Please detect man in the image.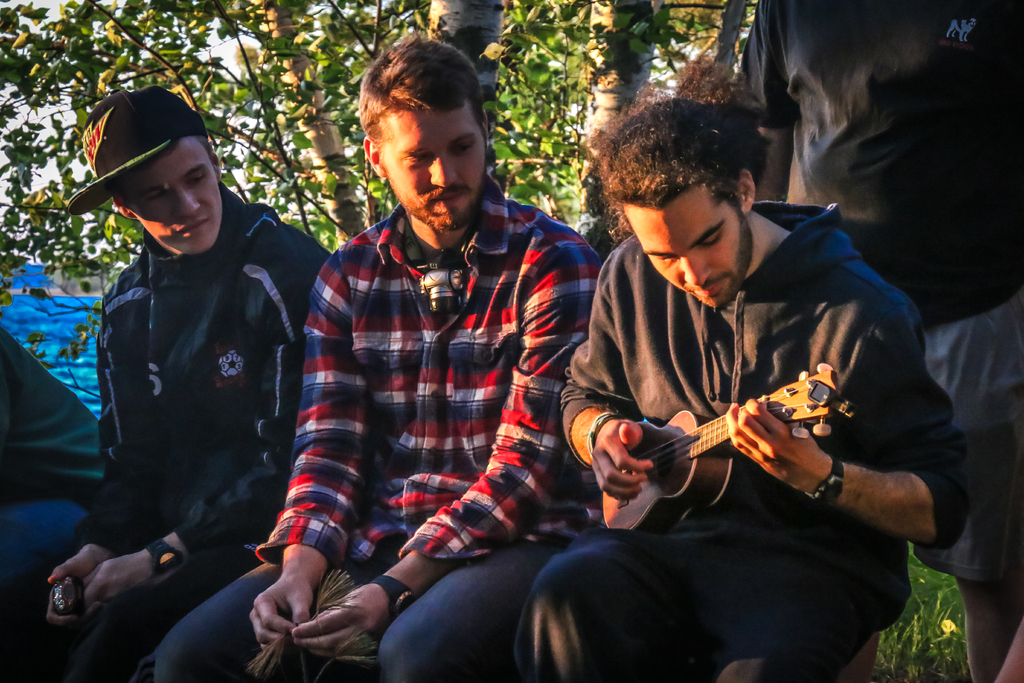
bbox=[62, 129, 324, 654].
